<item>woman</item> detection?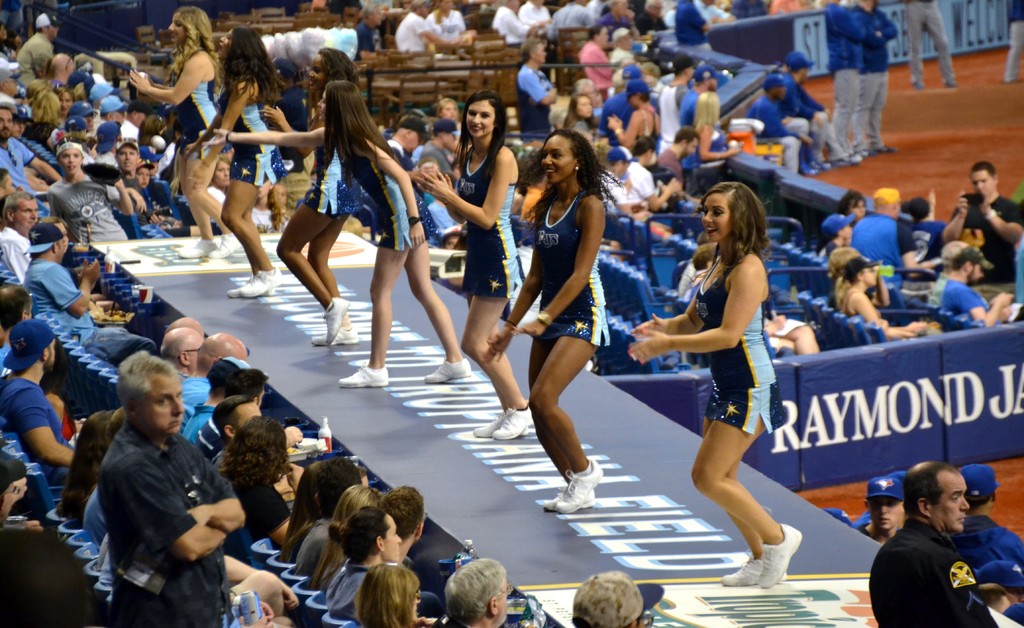
bbox=[312, 485, 386, 588]
